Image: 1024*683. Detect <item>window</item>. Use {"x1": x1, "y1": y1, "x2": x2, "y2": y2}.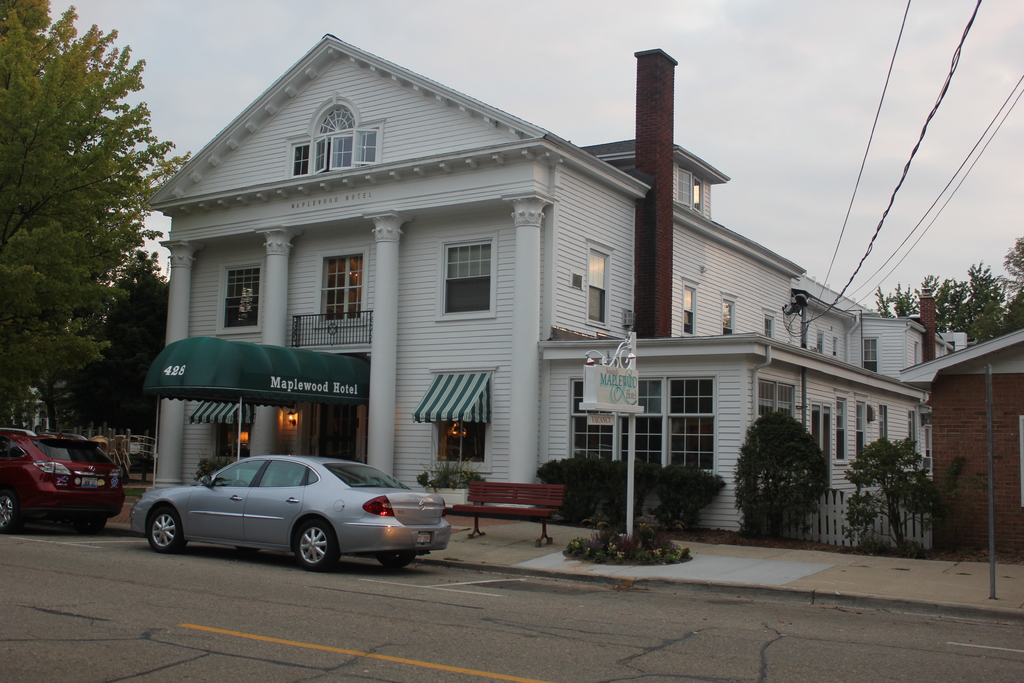
{"x1": 831, "y1": 330, "x2": 840, "y2": 360}.
